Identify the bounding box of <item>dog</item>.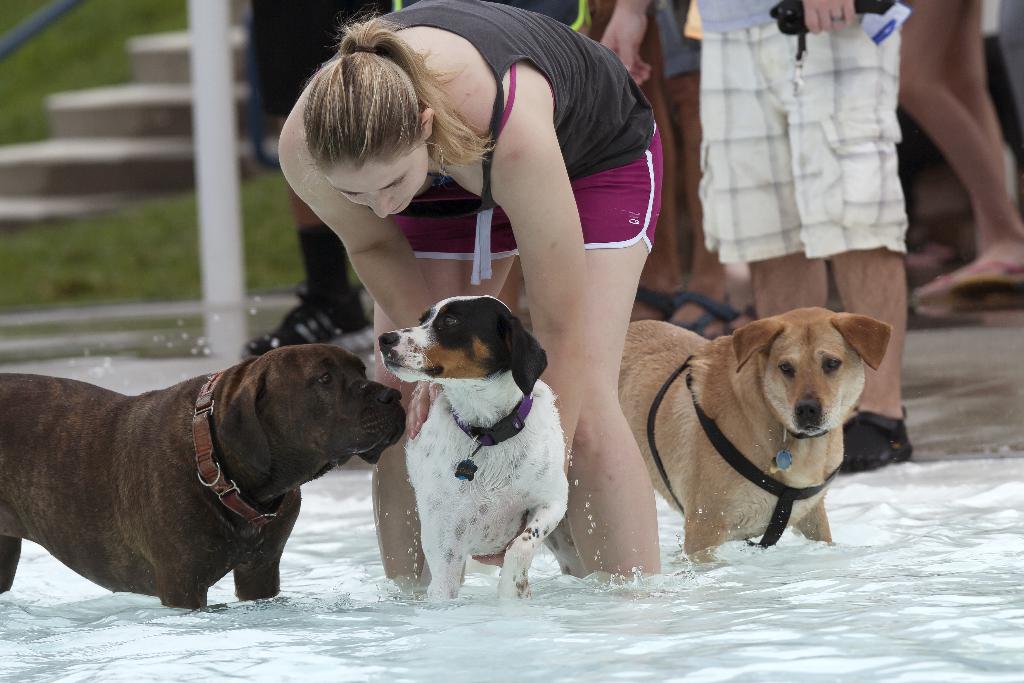
box(374, 293, 570, 600).
